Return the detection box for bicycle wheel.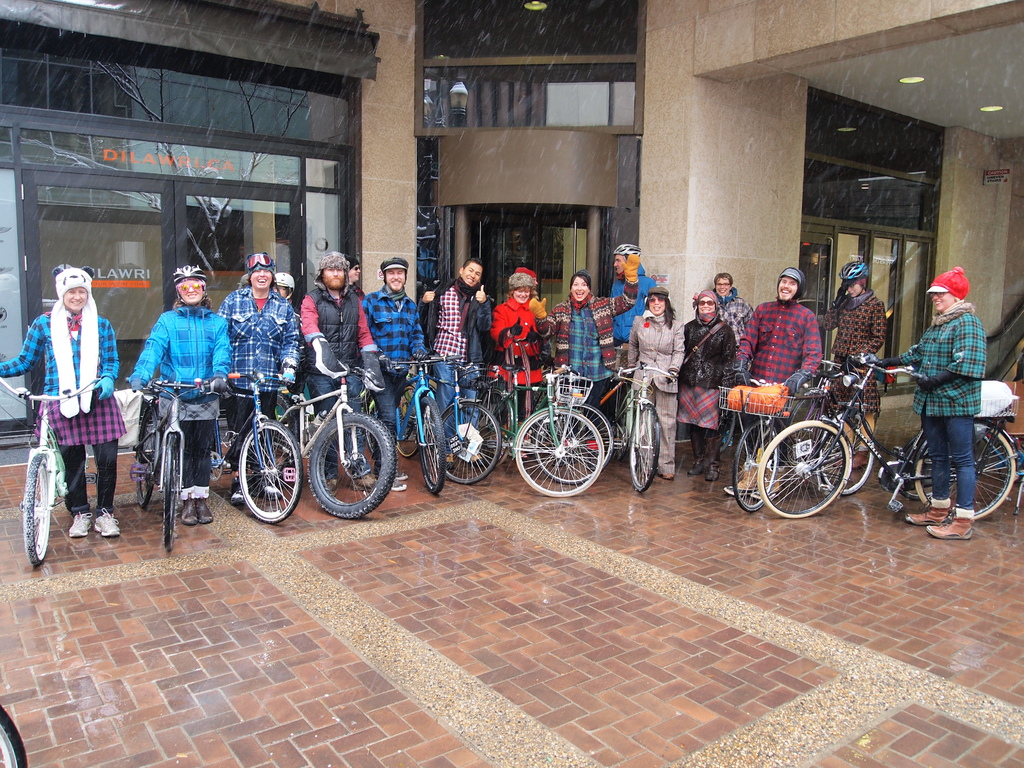
x1=472, y1=388, x2=512, y2=471.
